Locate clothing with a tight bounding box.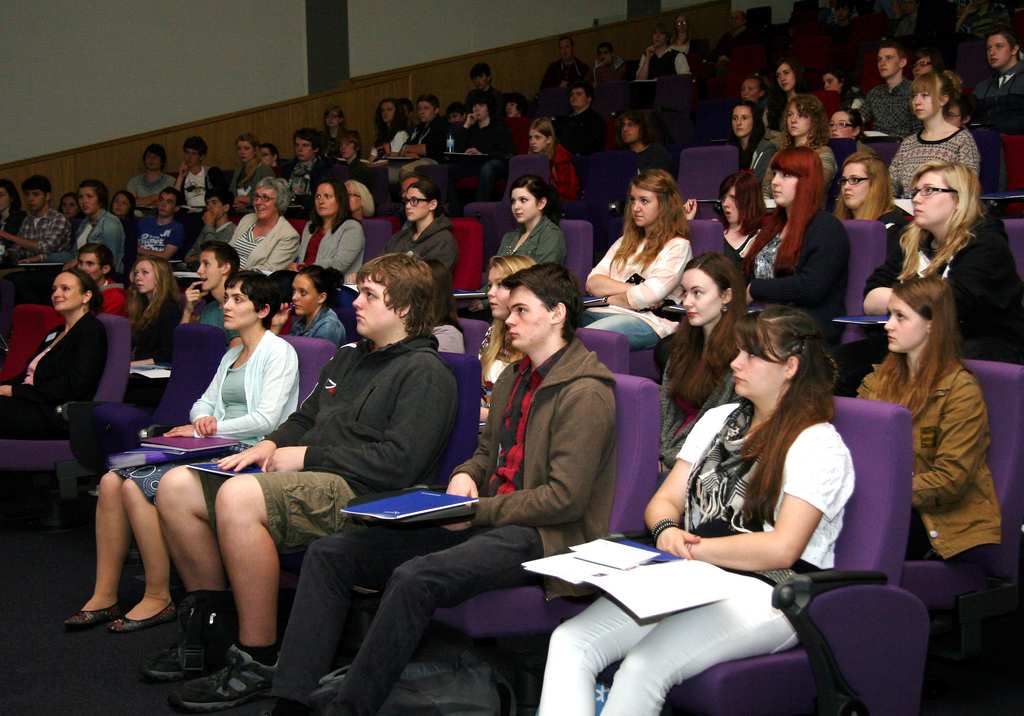
bbox(300, 222, 363, 288).
